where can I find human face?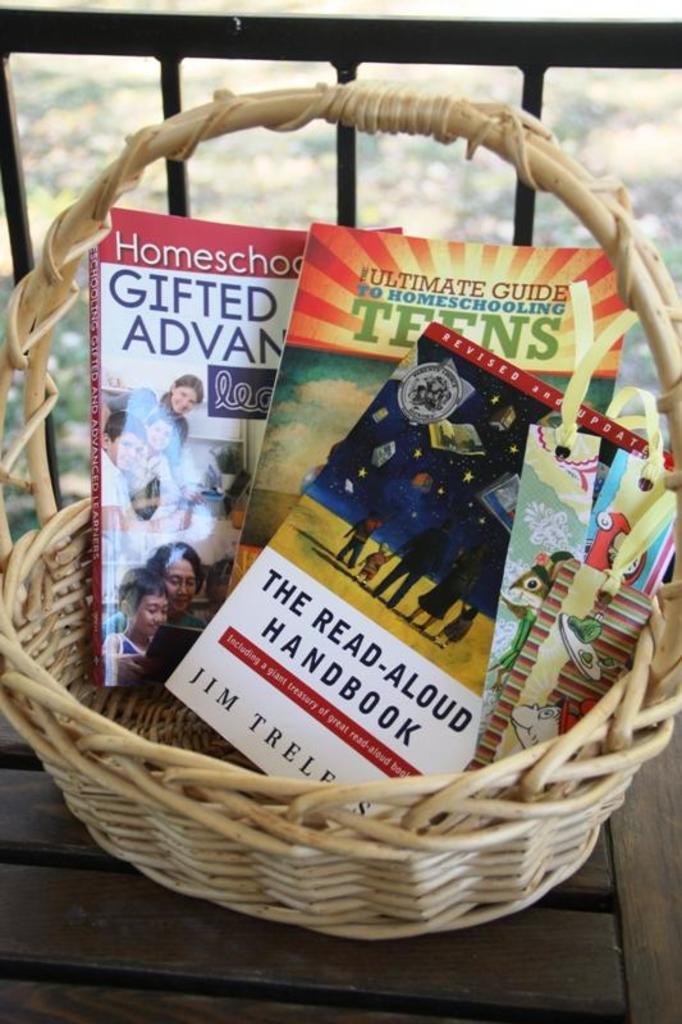
You can find it at (110,433,143,471).
